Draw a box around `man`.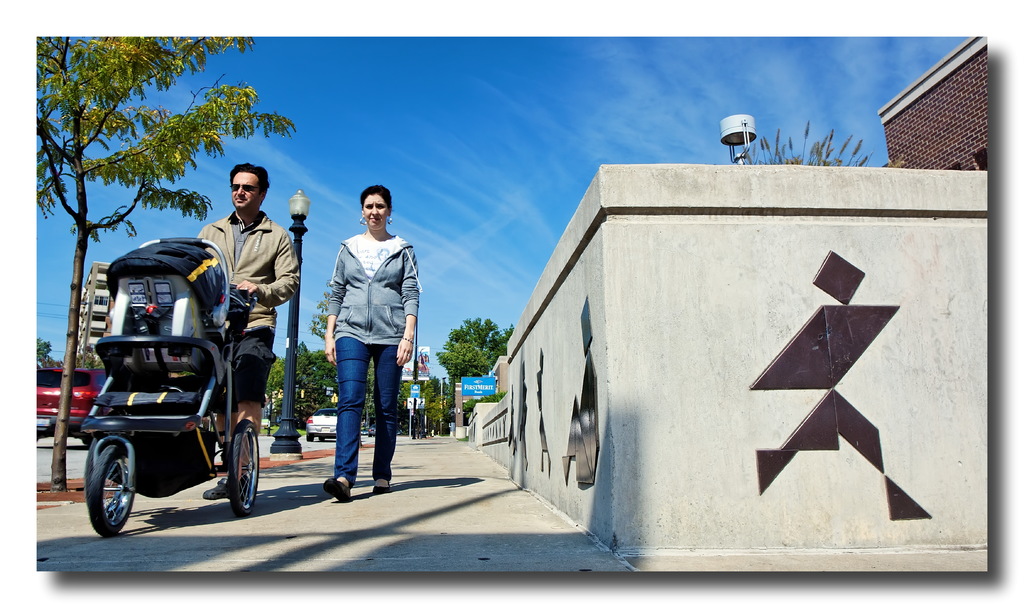
x1=197, y1=159, x2=300, y2=501.
